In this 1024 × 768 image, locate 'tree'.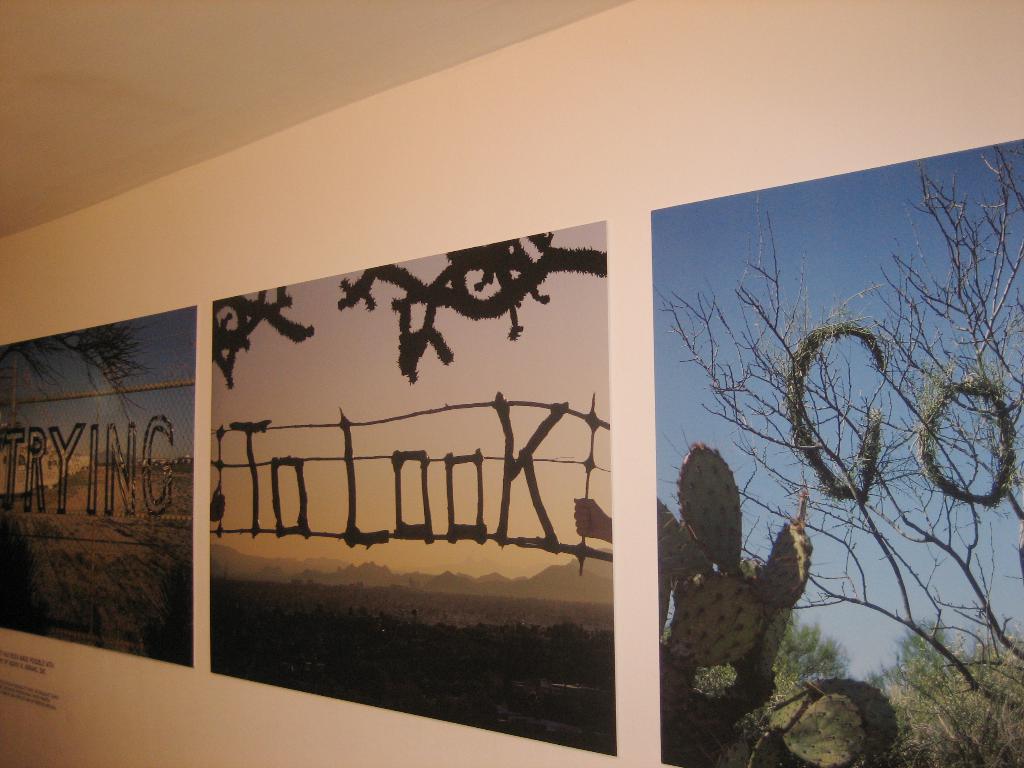
Bounding box: 769/607/852/693.
